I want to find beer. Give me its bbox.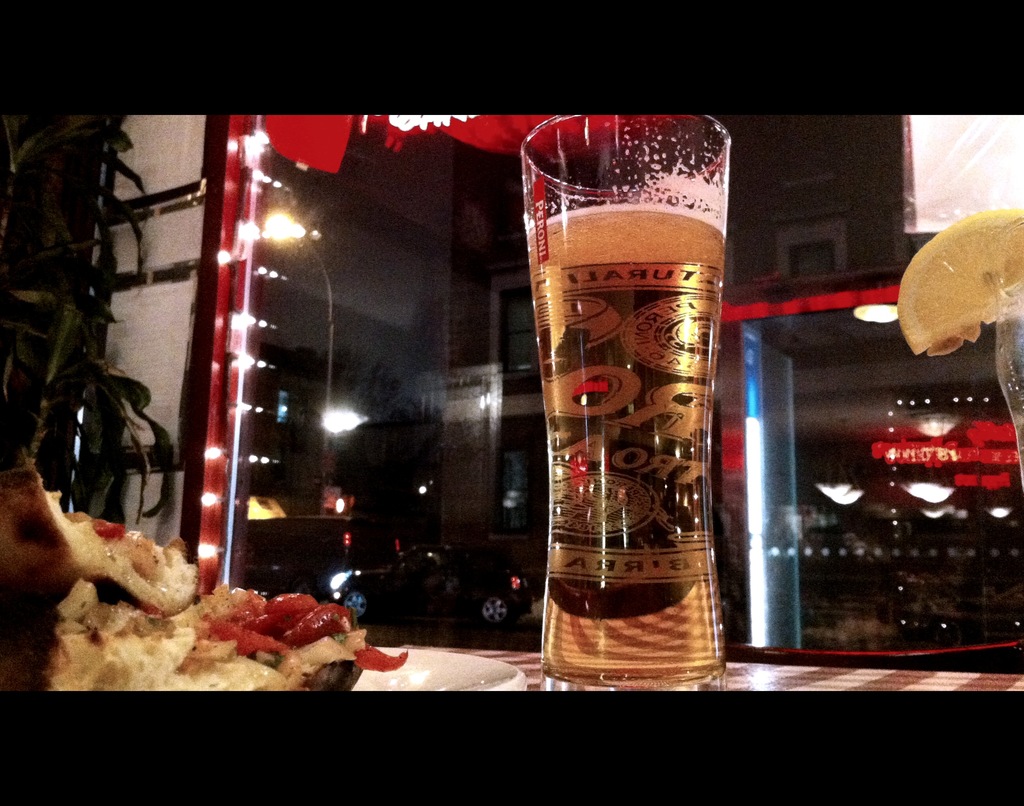
bbox=(520, 113, 751, 697).
